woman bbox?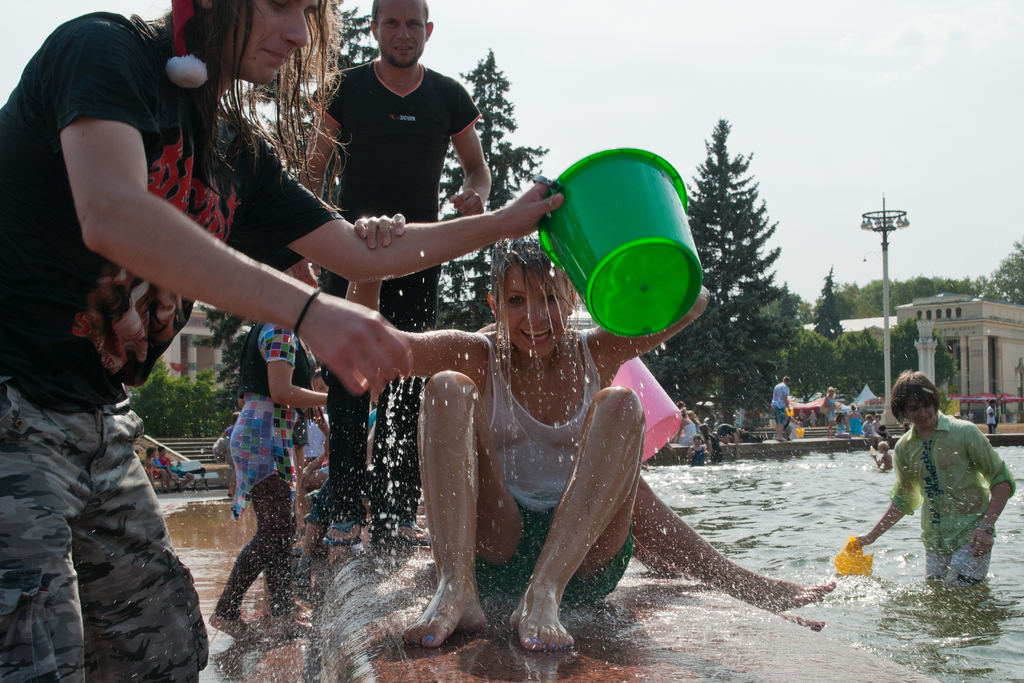
rect(342, 235, 715, 650)
